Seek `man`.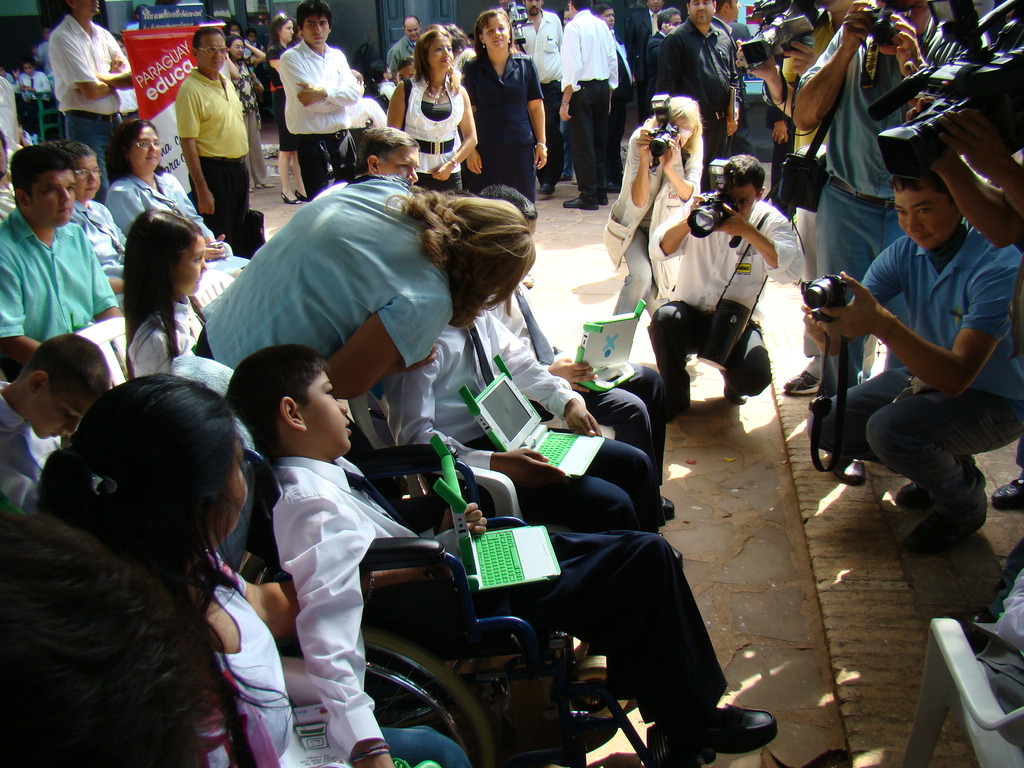
<bbox>349, 70, 388, 132</bbox>.
